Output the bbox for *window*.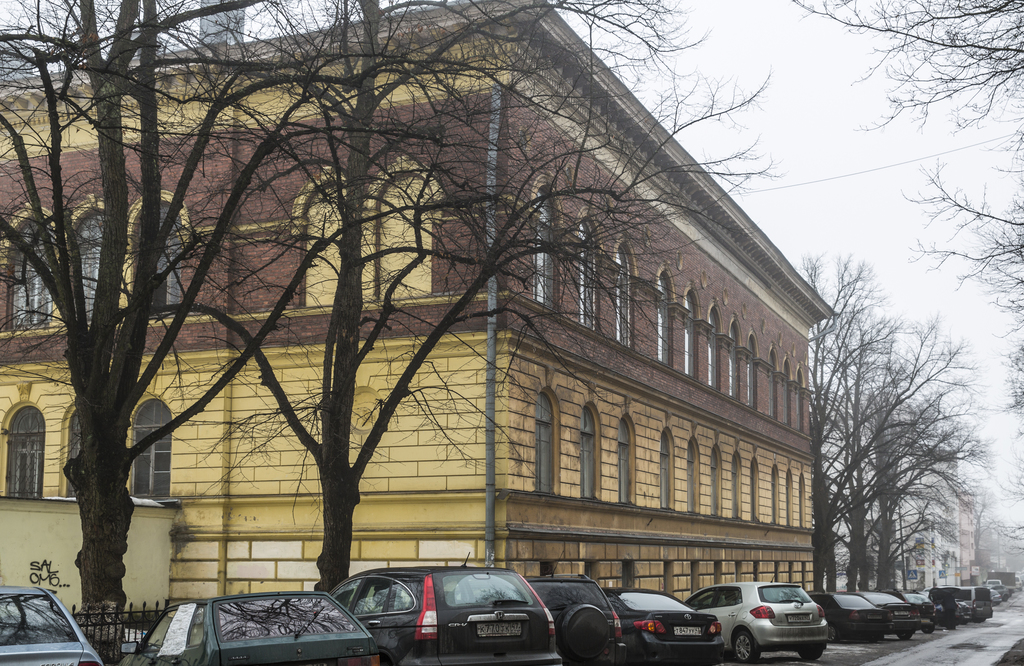
[x1=794, y1=363, x2=808, y2=427].
